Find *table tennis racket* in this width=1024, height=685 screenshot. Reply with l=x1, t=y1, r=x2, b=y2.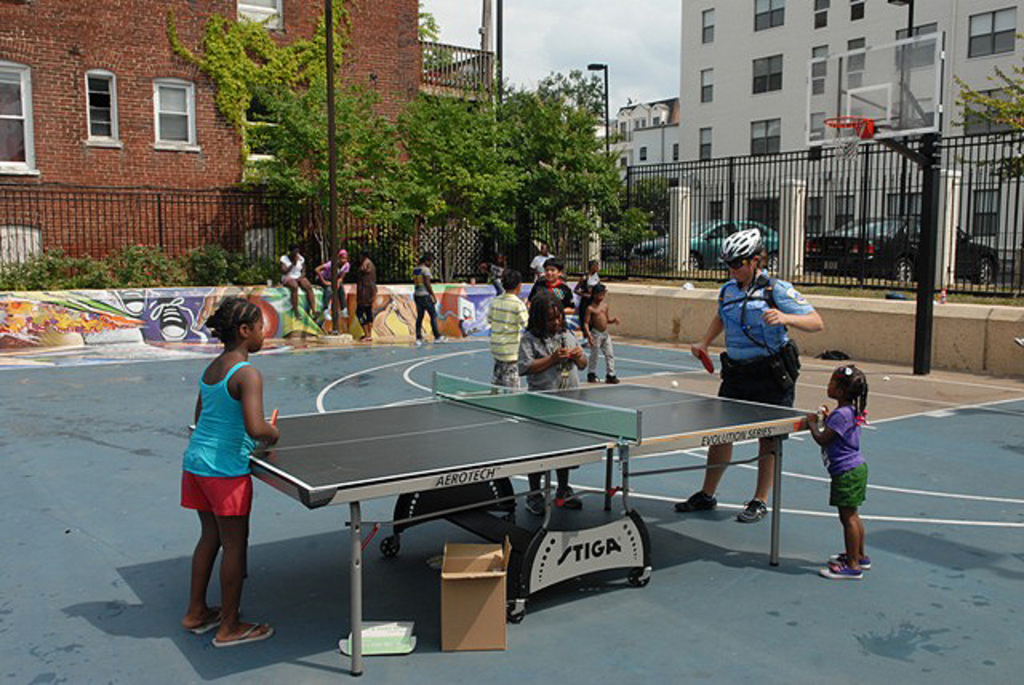
l=696, t=344, r=715, b=376.
